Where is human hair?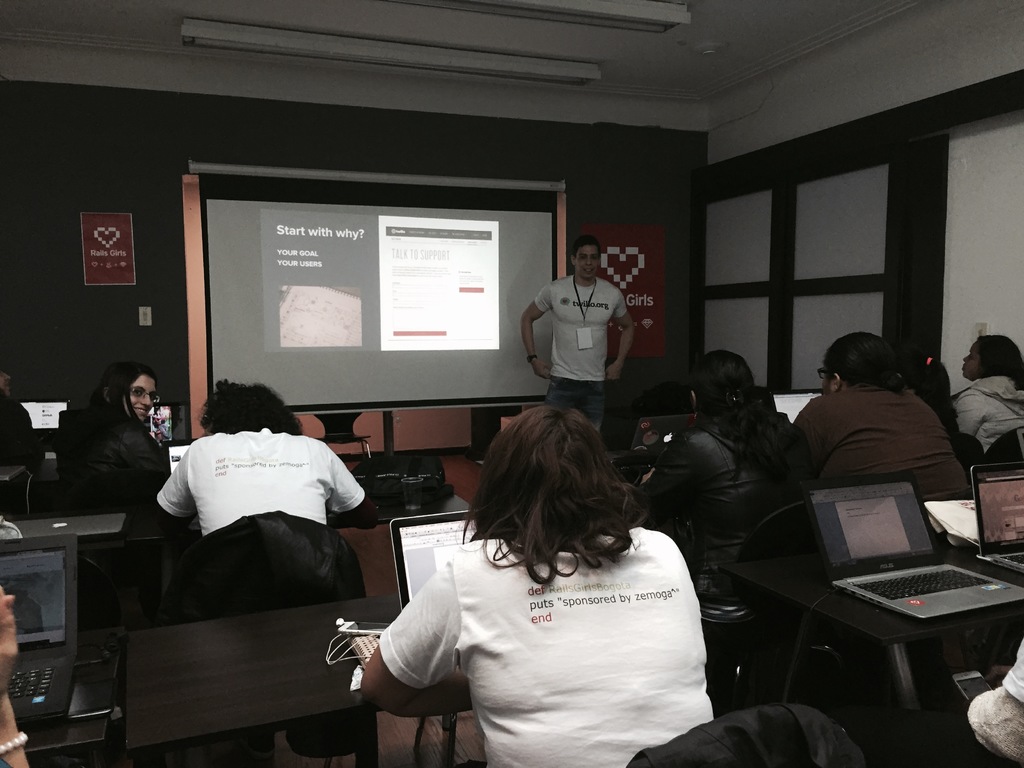
476,414,630,587.
